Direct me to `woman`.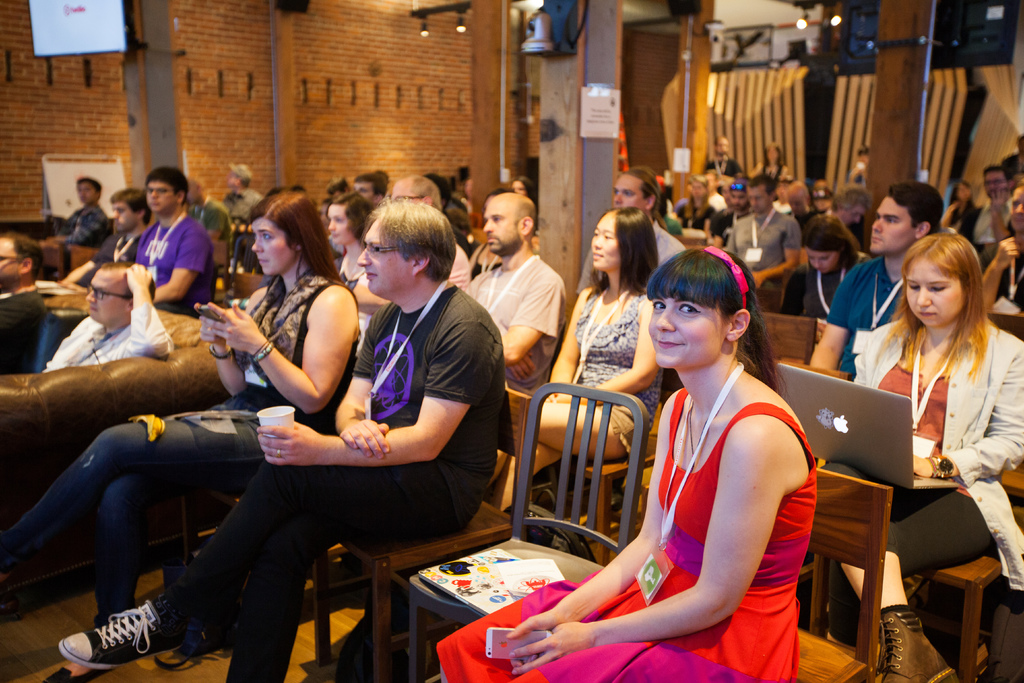
Direction: 977, 183, 1023, 322.
